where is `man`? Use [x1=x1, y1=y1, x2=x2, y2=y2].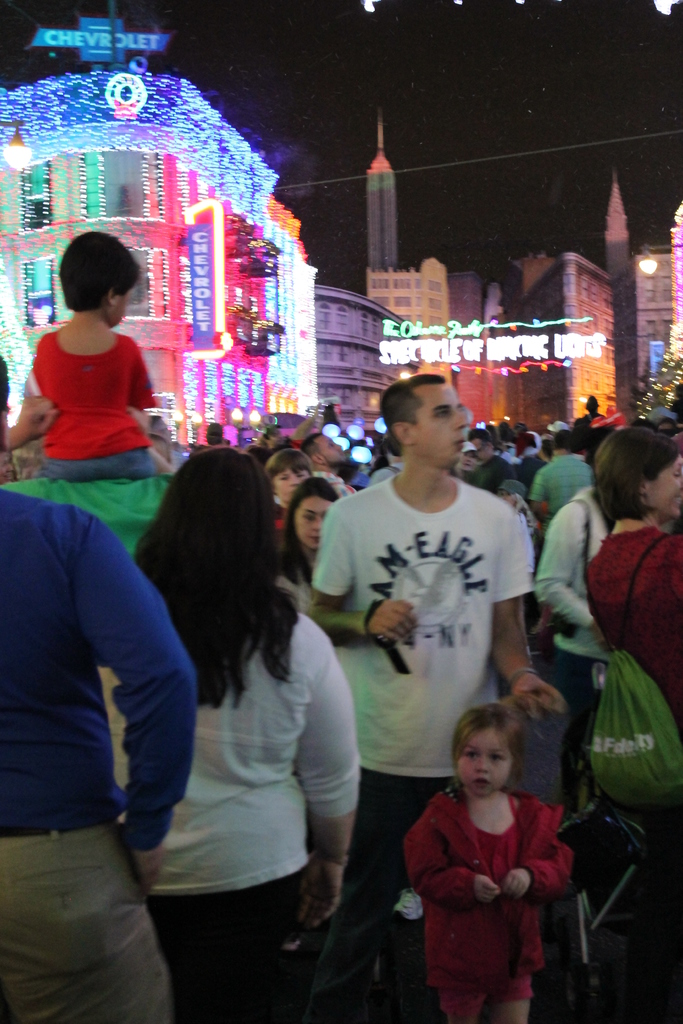
[x1=144, y1=413, x2=174, y2=464].
